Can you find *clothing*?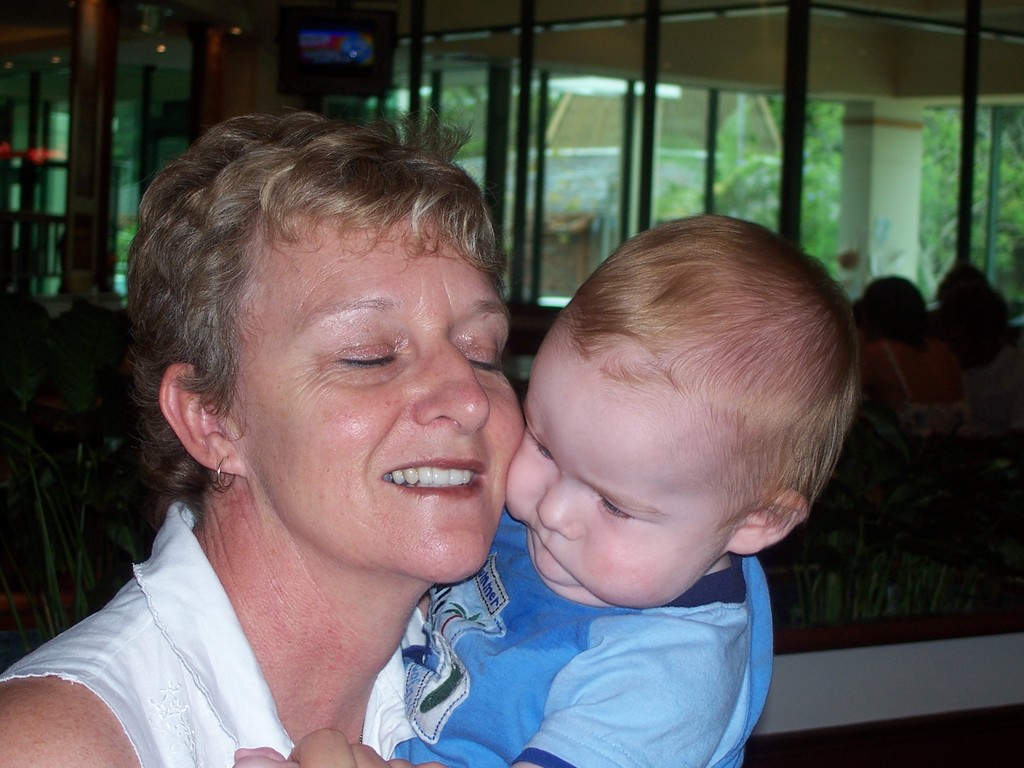
Yes, bounding box: x1=0 y1=499 x2=420 y2=767.
